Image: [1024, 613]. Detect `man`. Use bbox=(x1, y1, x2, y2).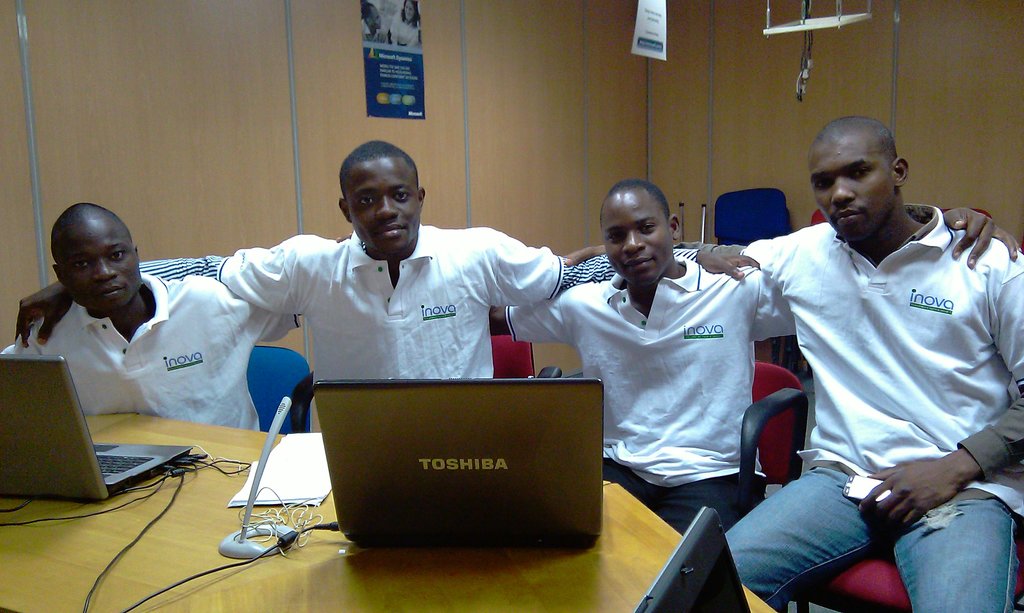
bbox=(0, 205, 310, 414).
